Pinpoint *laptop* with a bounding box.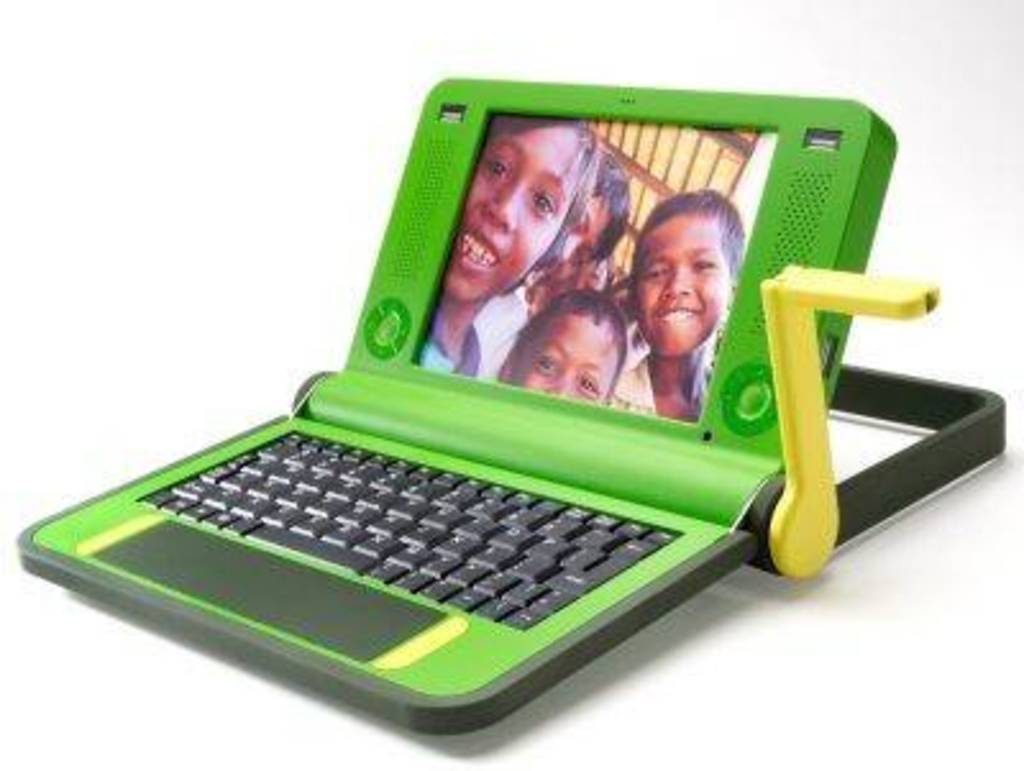
<box>0,67,932,722</box>.
